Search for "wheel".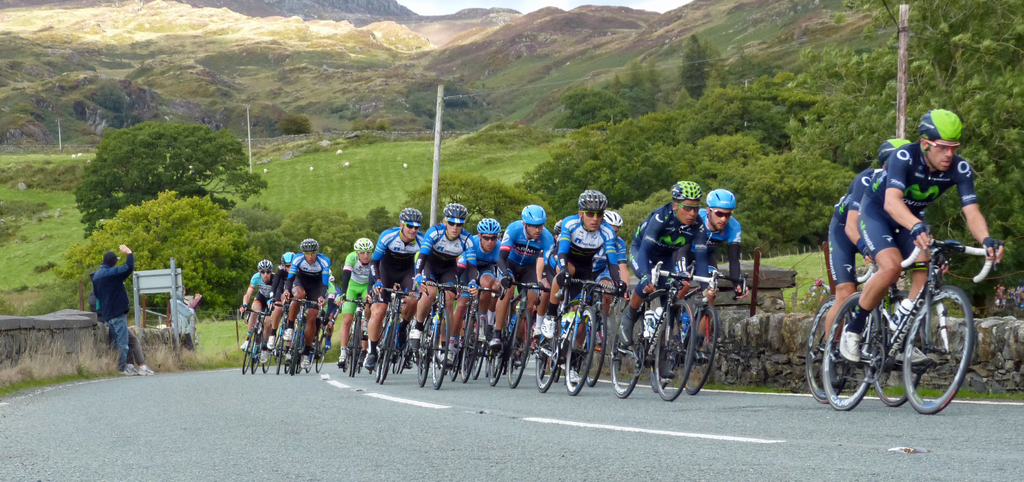
Found at (812,301,850,398).
